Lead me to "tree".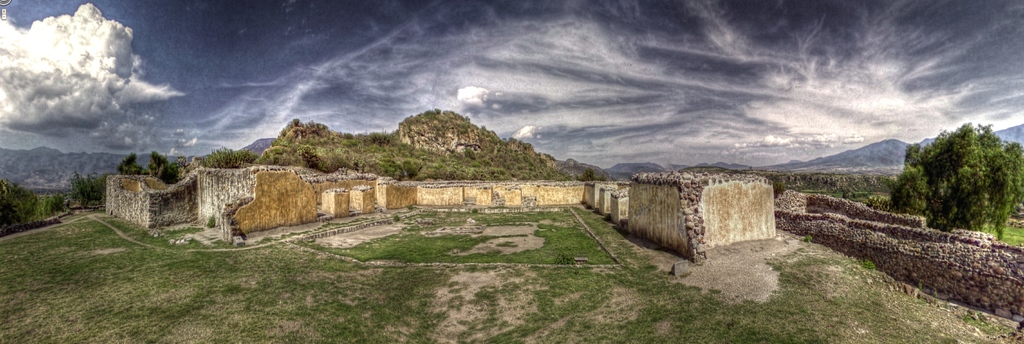
Lead to 899/113/1015/240.
